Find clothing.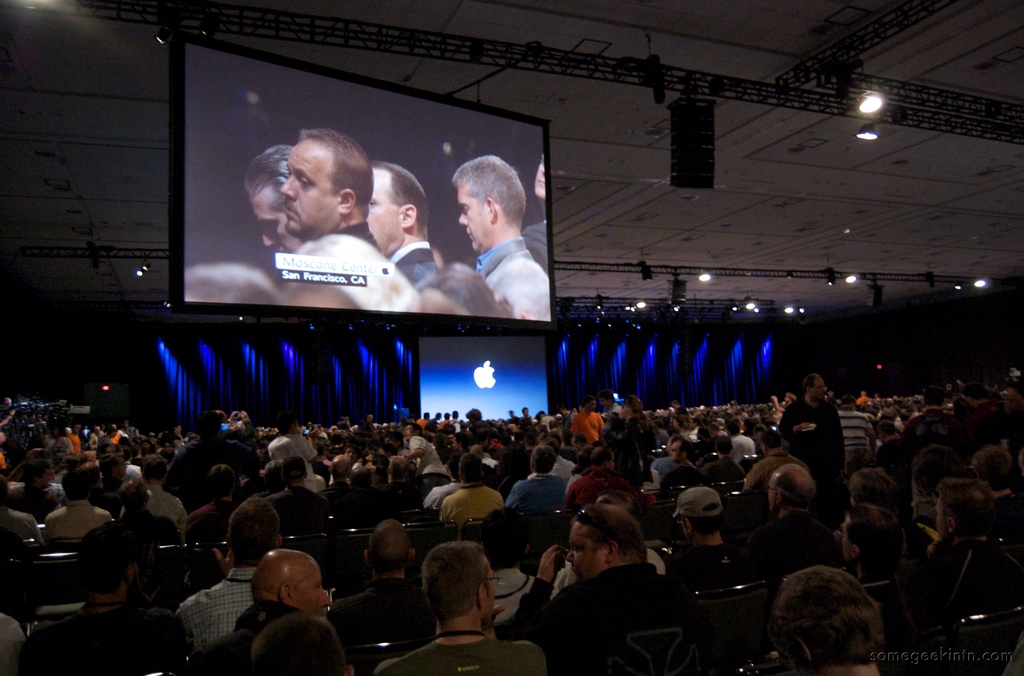
box(428, 417, 438, 433).
